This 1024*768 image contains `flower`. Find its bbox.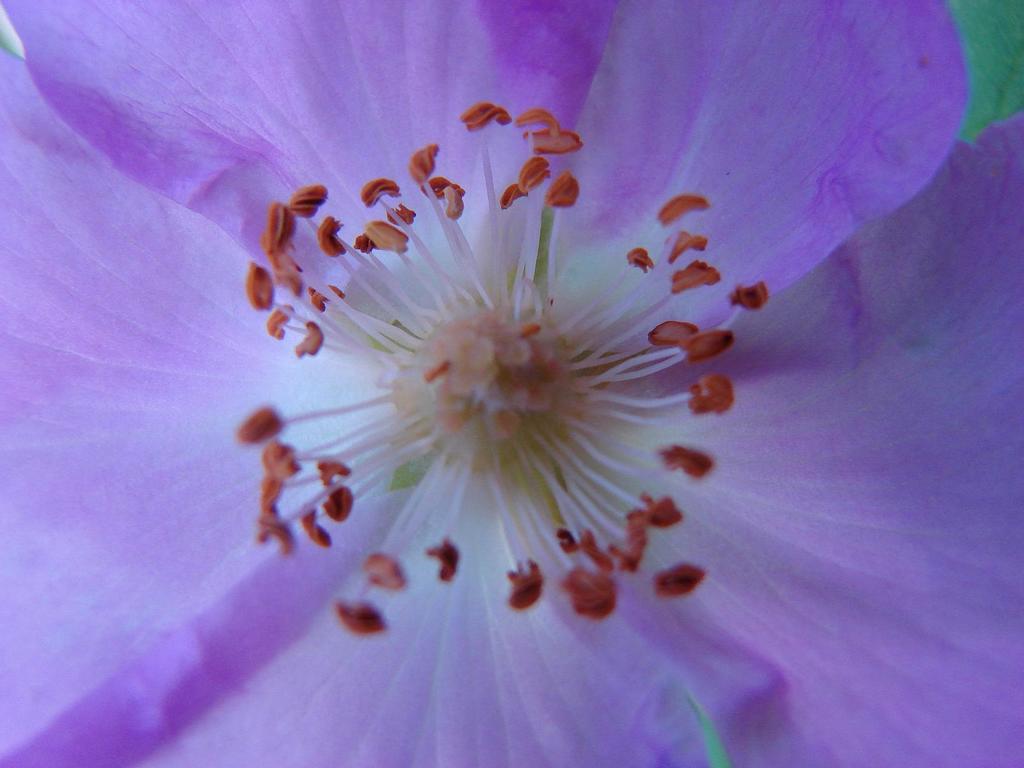
(0, 0, 1023, 767).
